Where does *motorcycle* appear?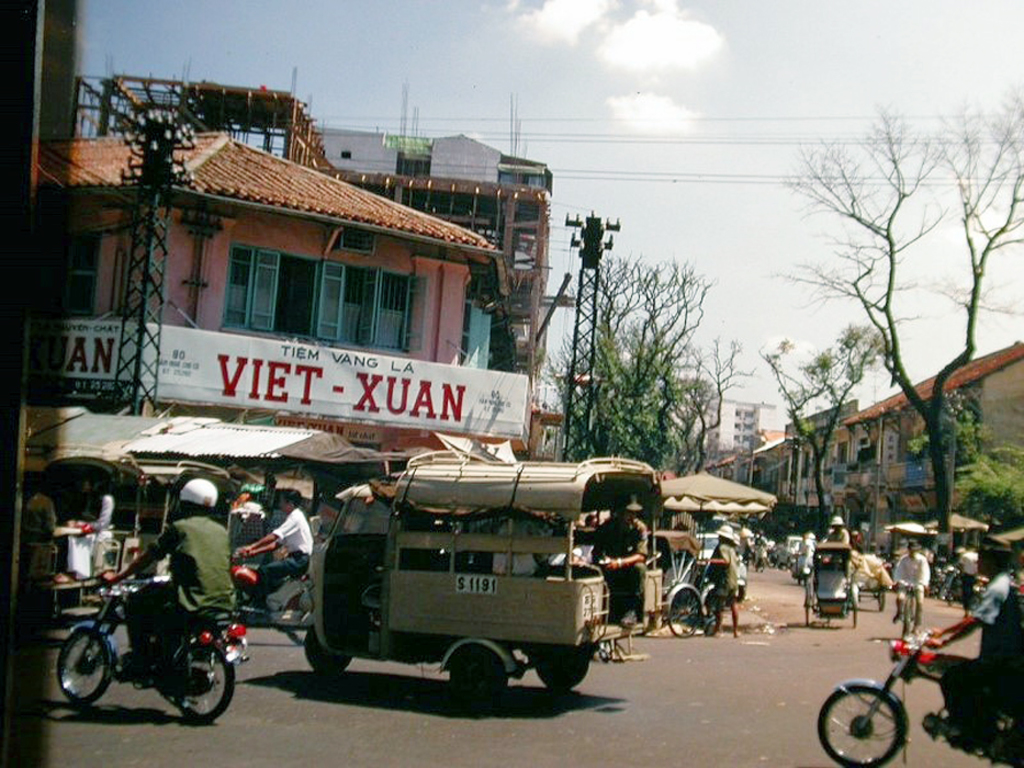
Appears at region(225, 551, 314, 631).
